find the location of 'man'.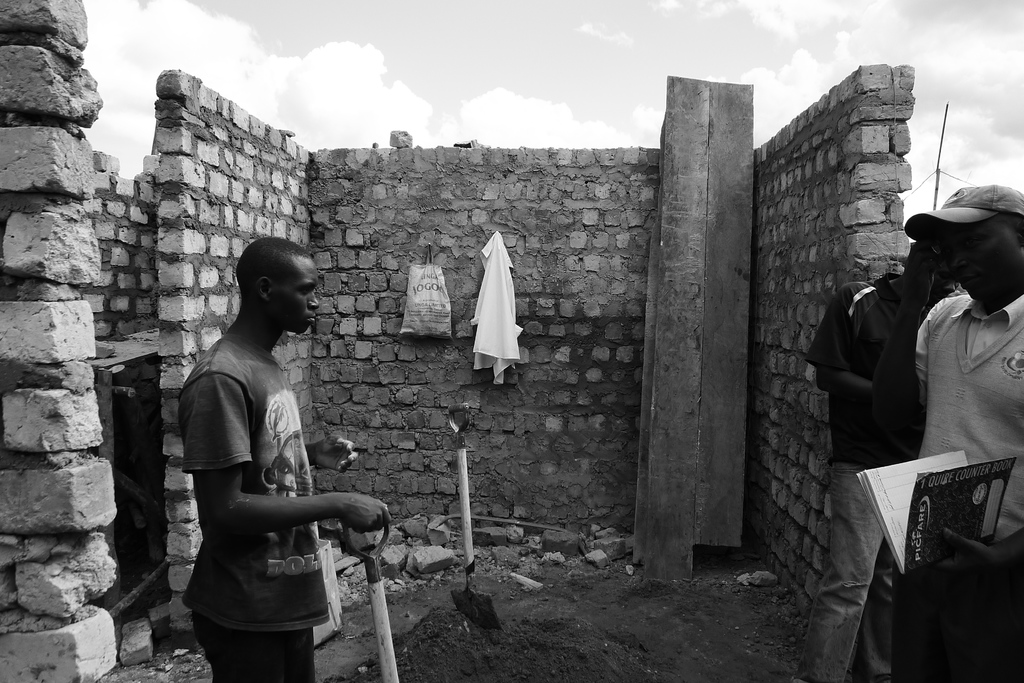
Location: [left=891, top=187, right=1023, bottom=681].
